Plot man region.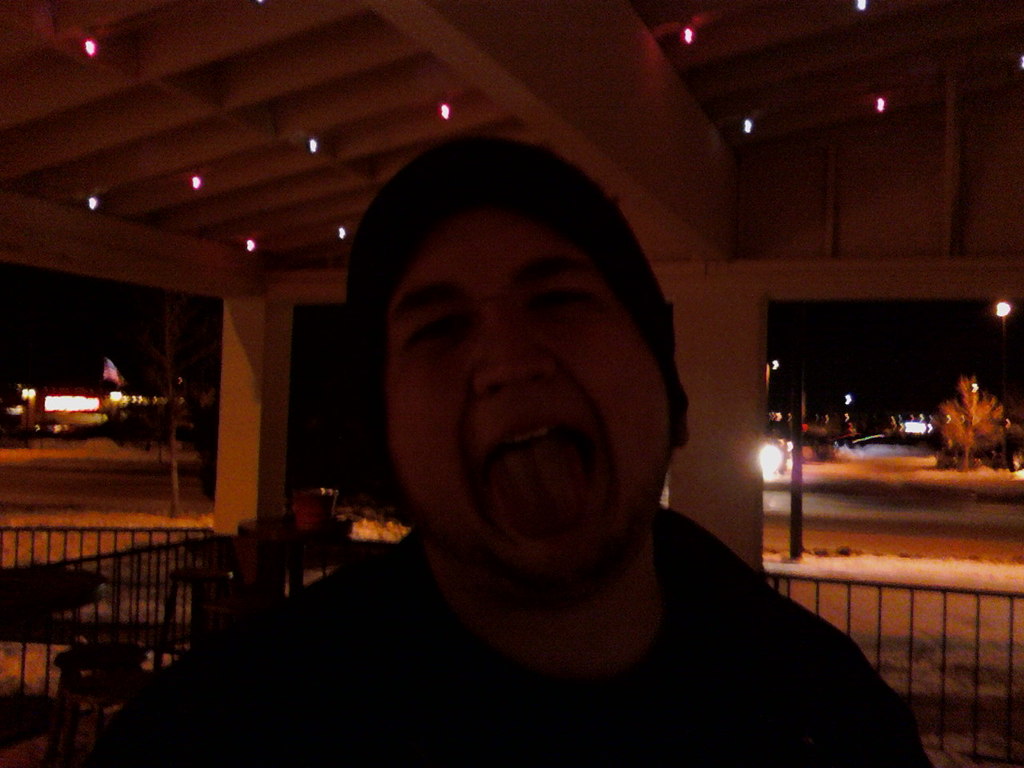
Plotted at (left=170, top=126, right=888, bottom=748).
